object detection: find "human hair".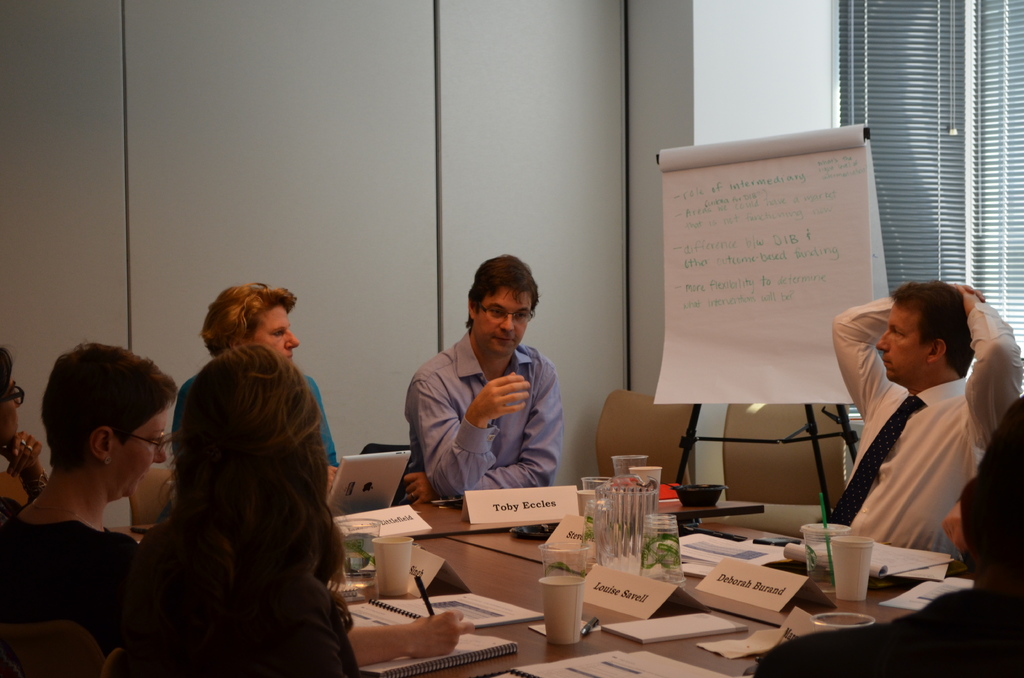
[40,339,175,471].
